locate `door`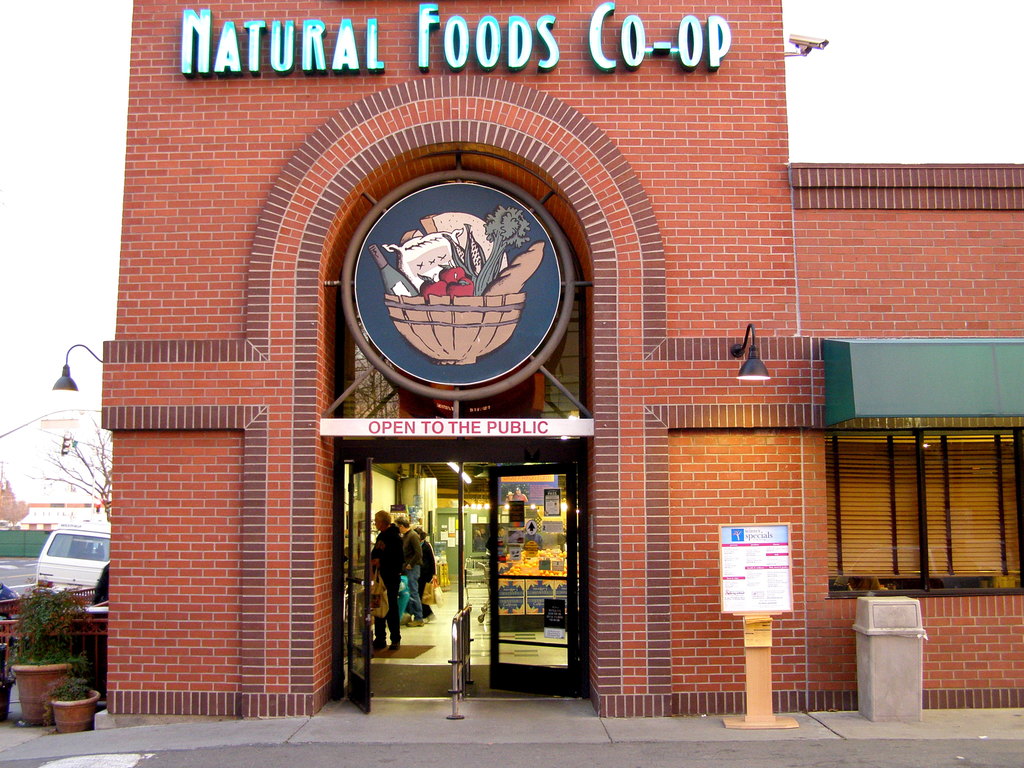
pyautogui.locateOnScreen(489, 449, 586, 690)
